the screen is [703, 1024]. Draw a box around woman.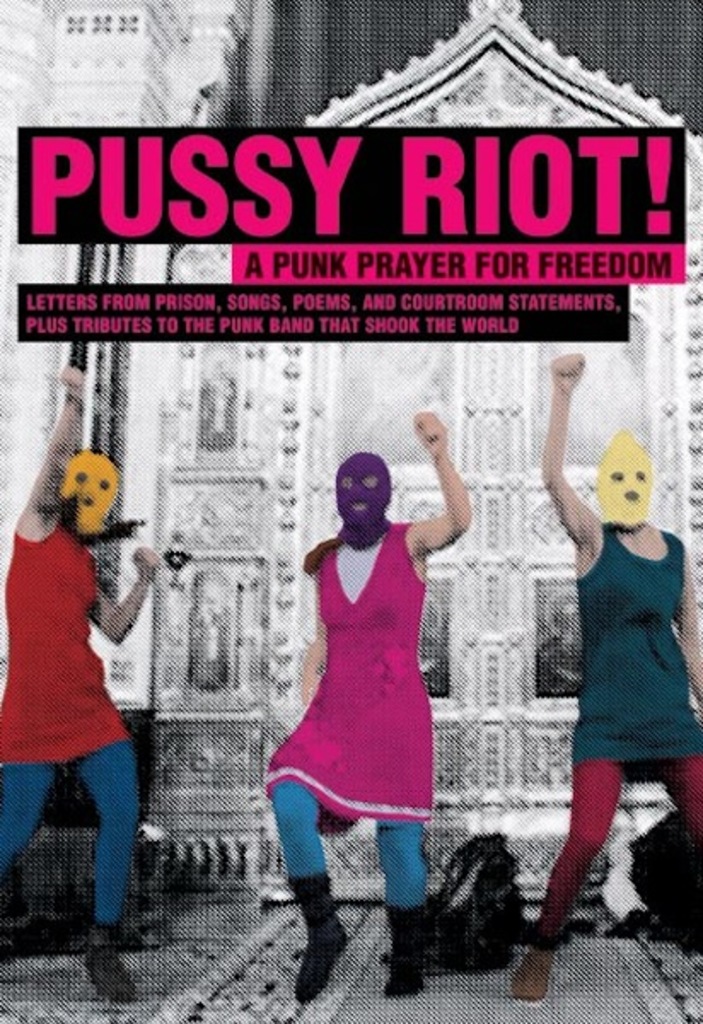
left=0, top=358, right=147, bottom=1007.
